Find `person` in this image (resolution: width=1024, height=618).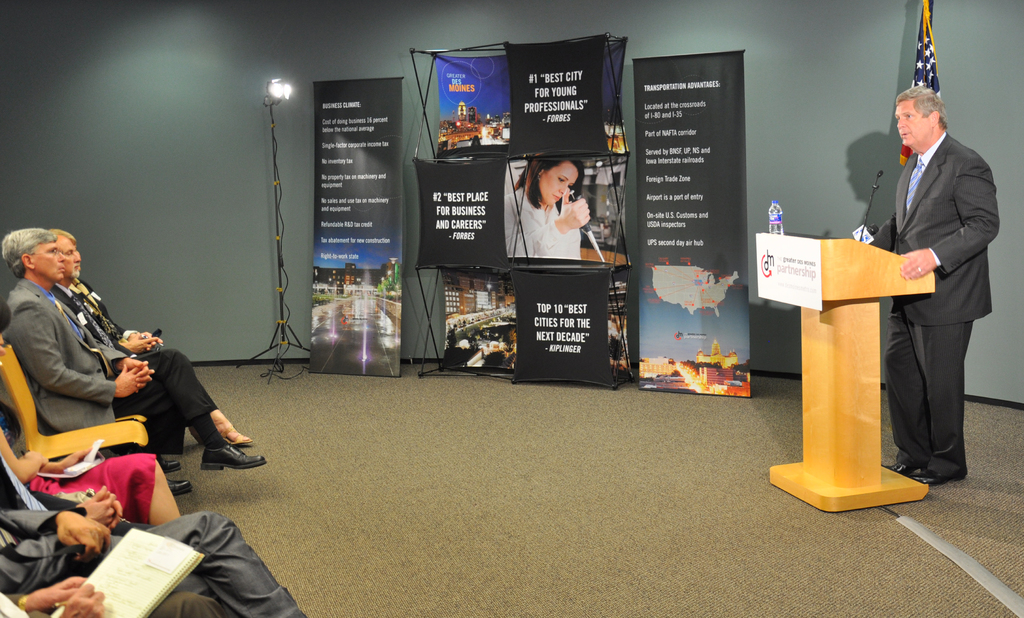
(x1=509, y1=149, x2=607, y2=281).
